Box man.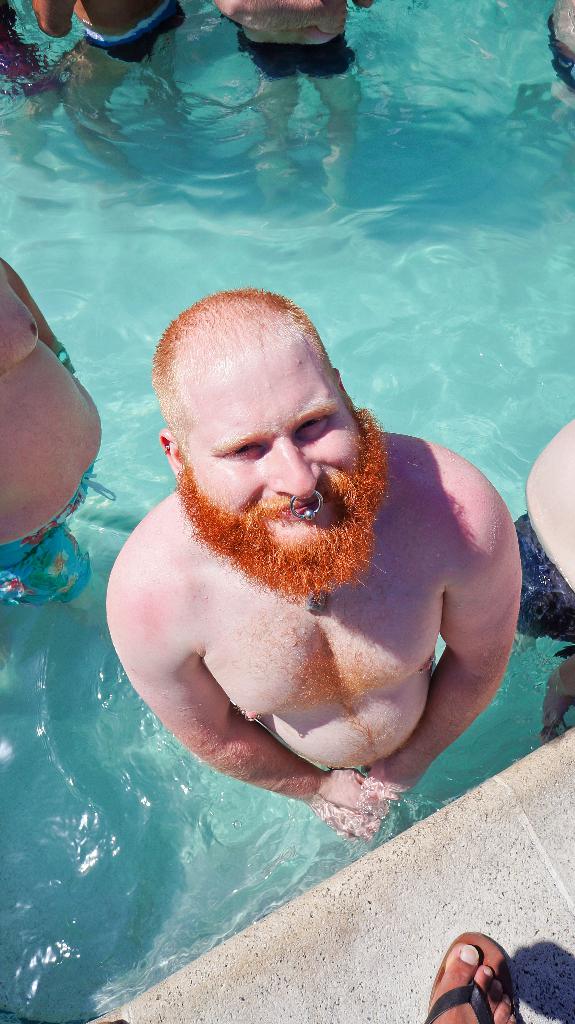
102:282:523:844.
